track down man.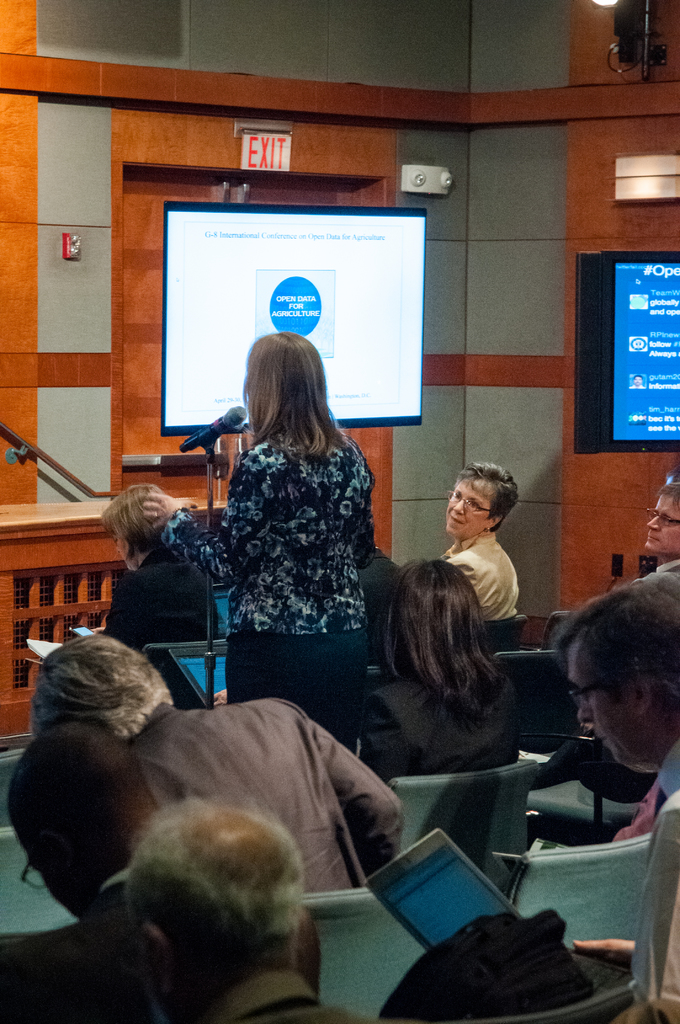
Tracked to rect(20, 623, 399, 901).
